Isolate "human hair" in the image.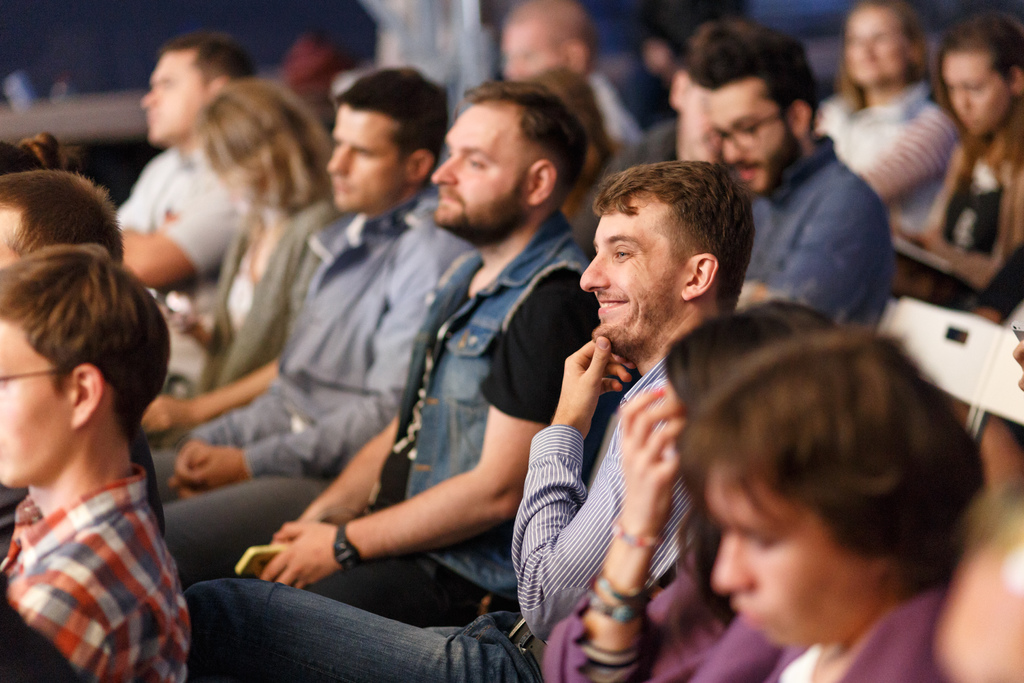
Isolated region: <box>468,75,588,210</box>.
